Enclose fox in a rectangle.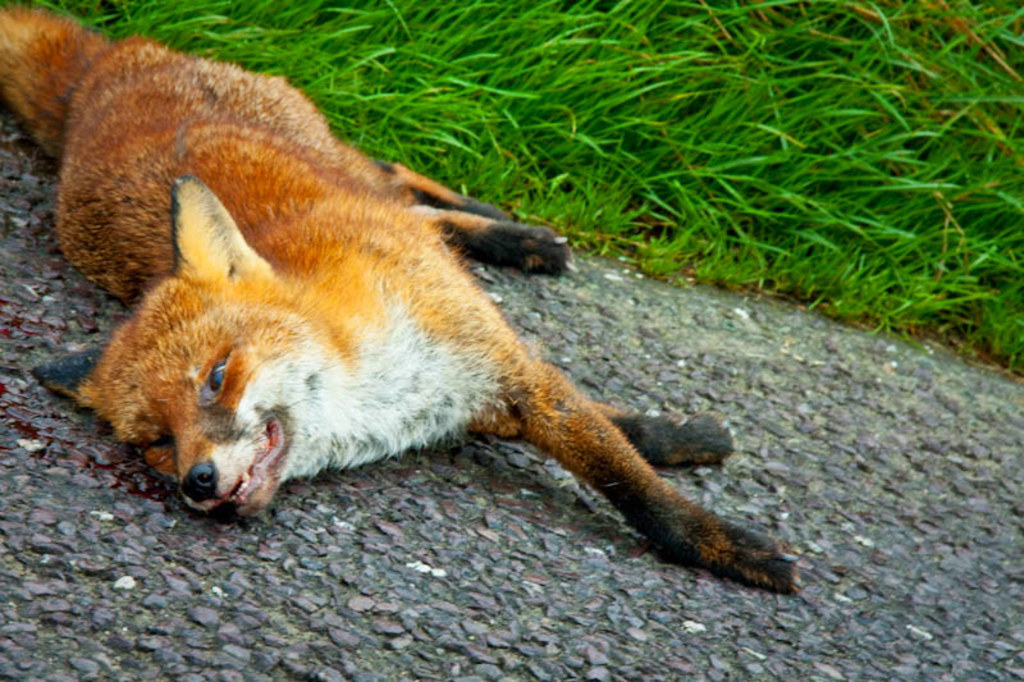
0 0 806 599.
